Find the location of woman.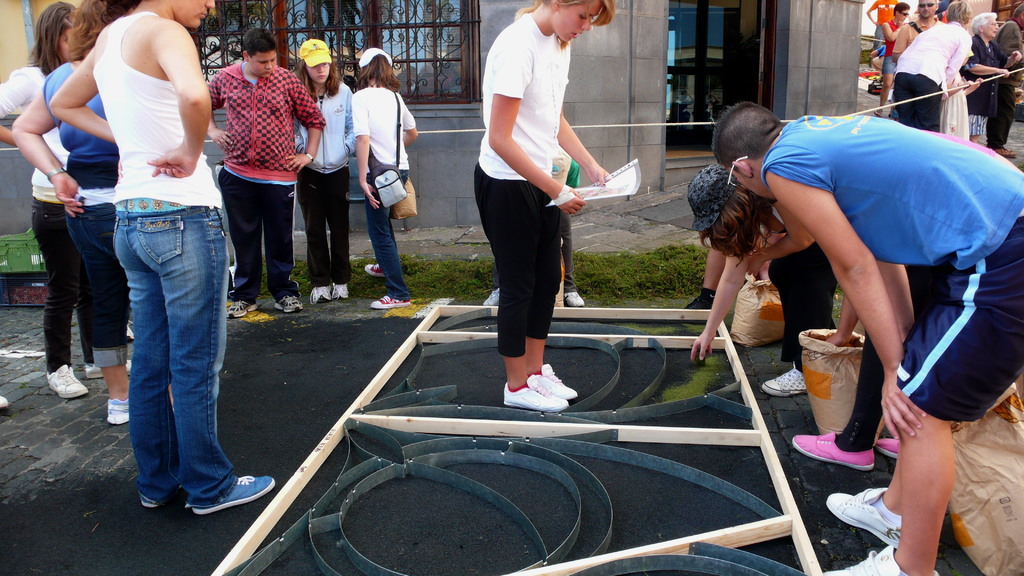
Location: <box>13,0,129,424</box>.
